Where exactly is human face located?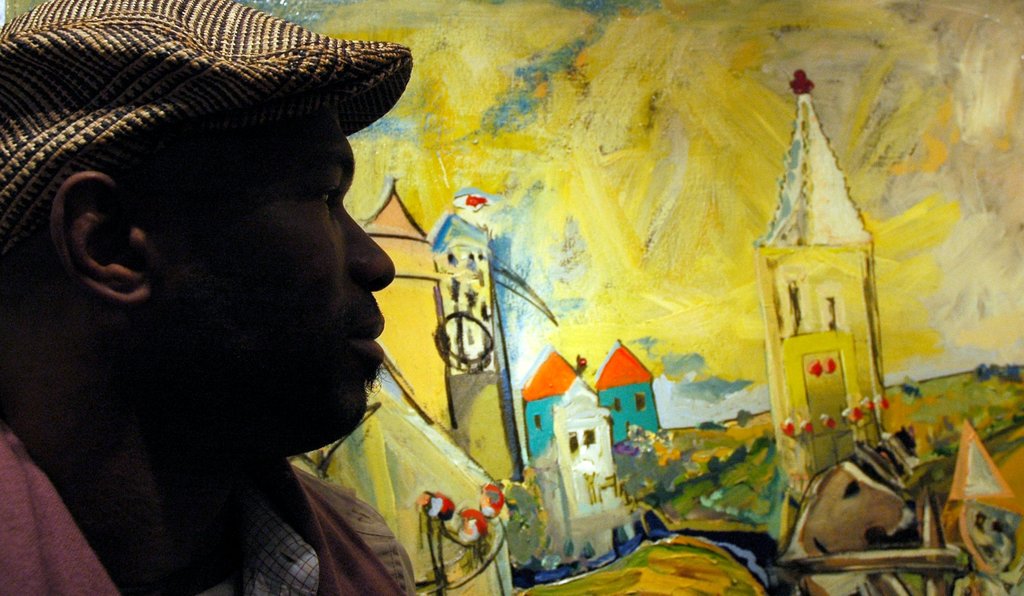
Its bounding box is box=[147, 103, 395, 449].
